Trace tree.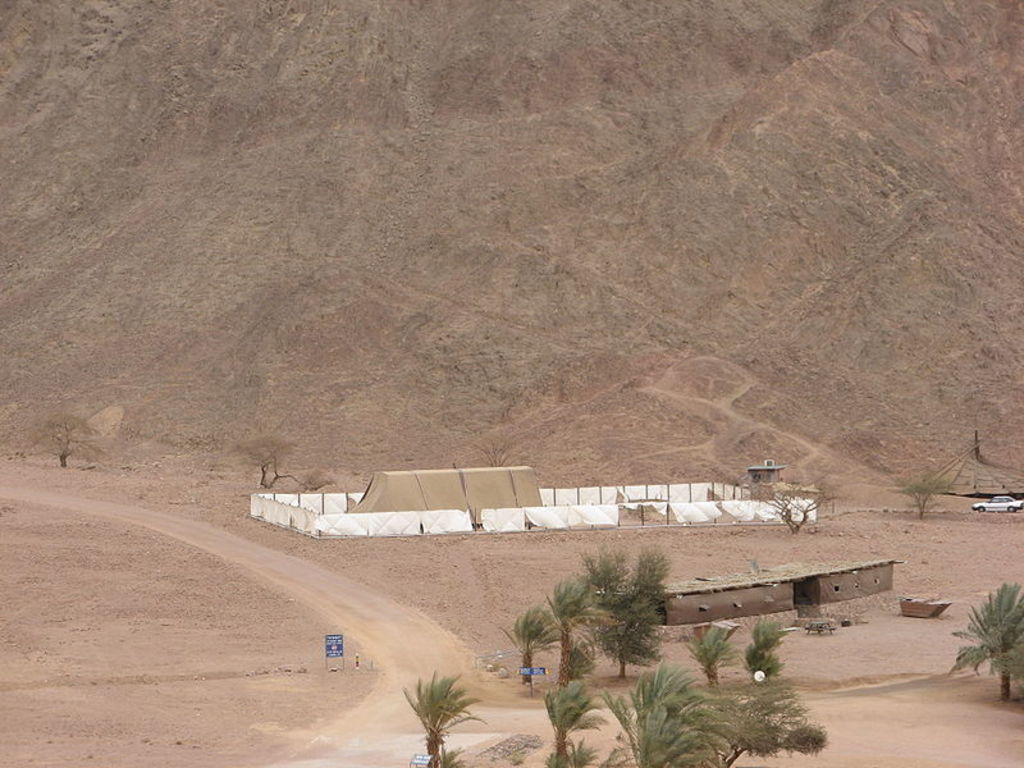
Traced to [712, 666, 827, 767].
